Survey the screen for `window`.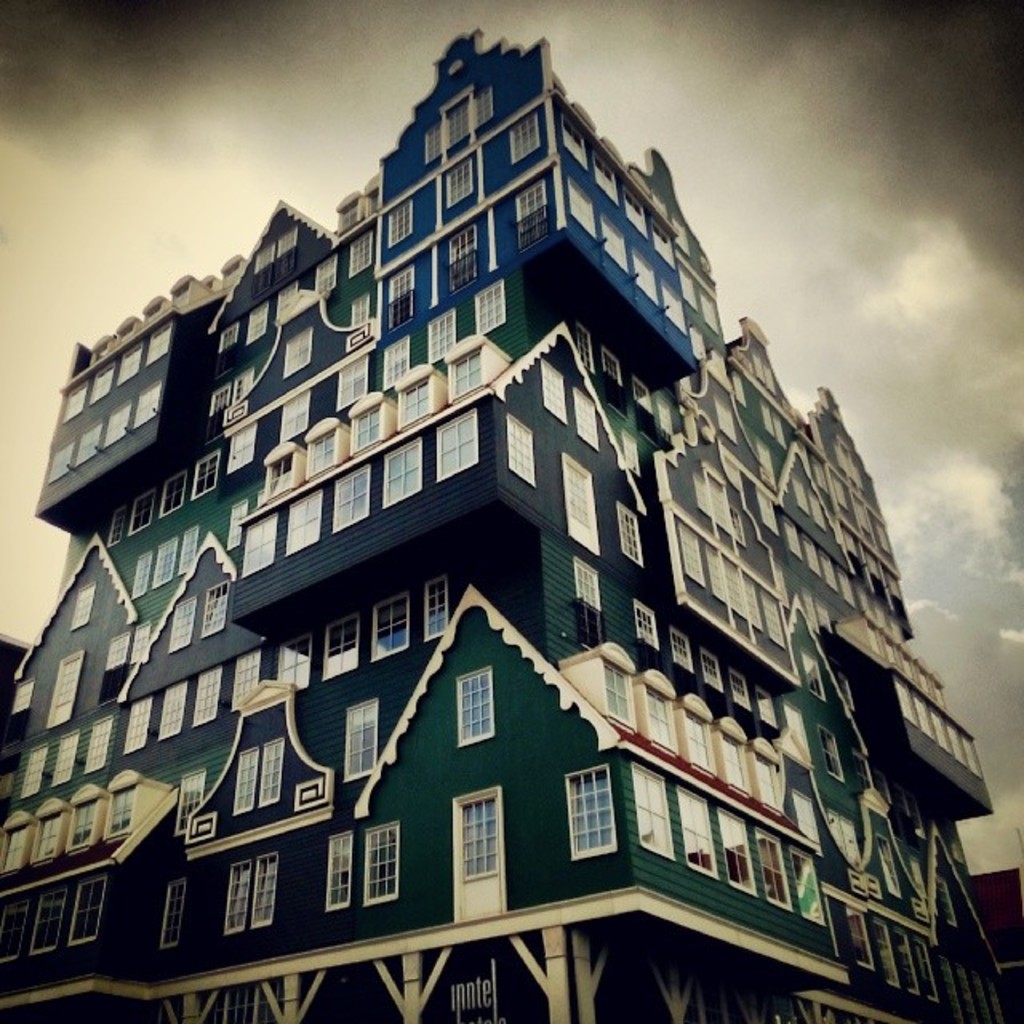
Survey found: <box>218,853,250,936</box>.
